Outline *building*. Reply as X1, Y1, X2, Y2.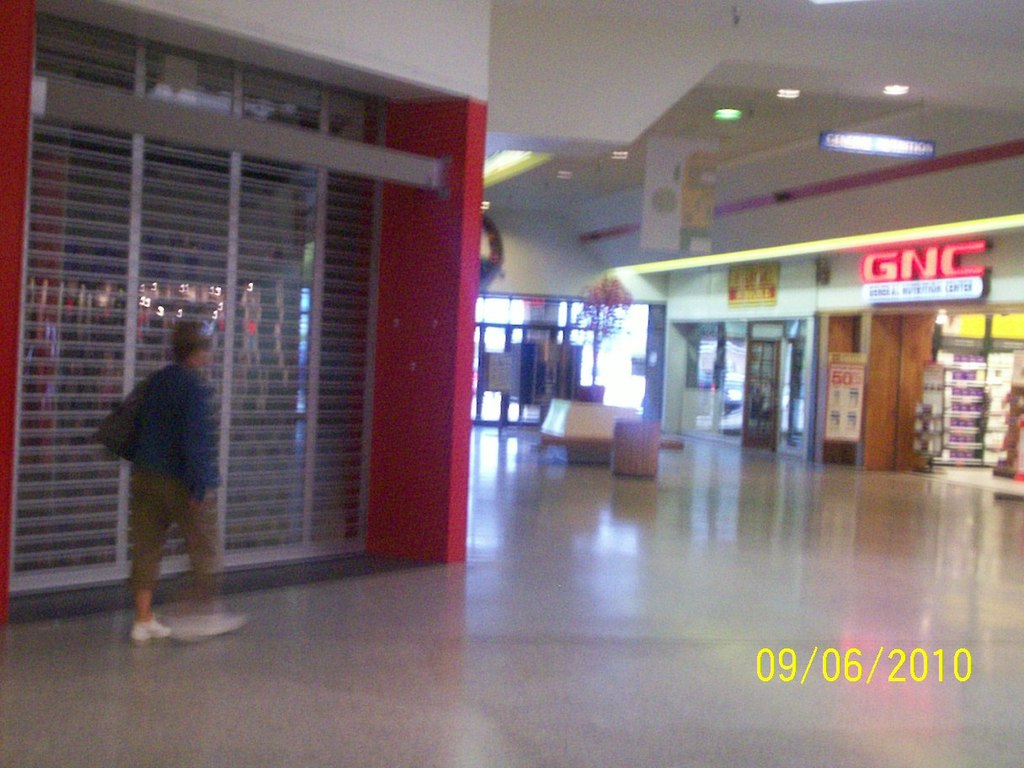
0, 0, 1023, 767.
